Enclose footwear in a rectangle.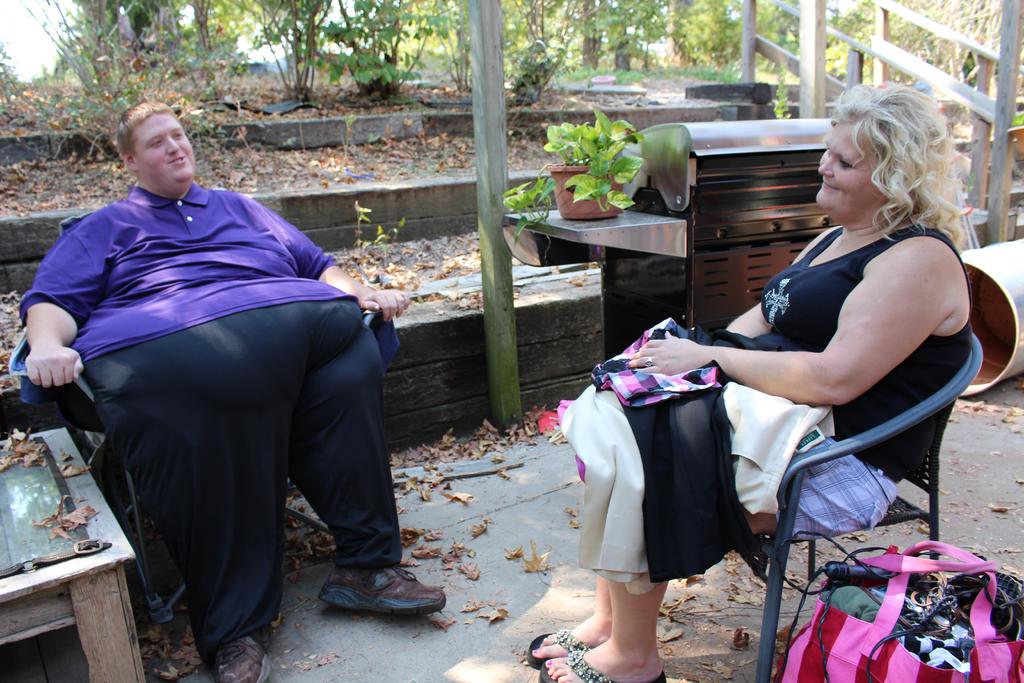
bbox=(525, 623, 594, 670).
